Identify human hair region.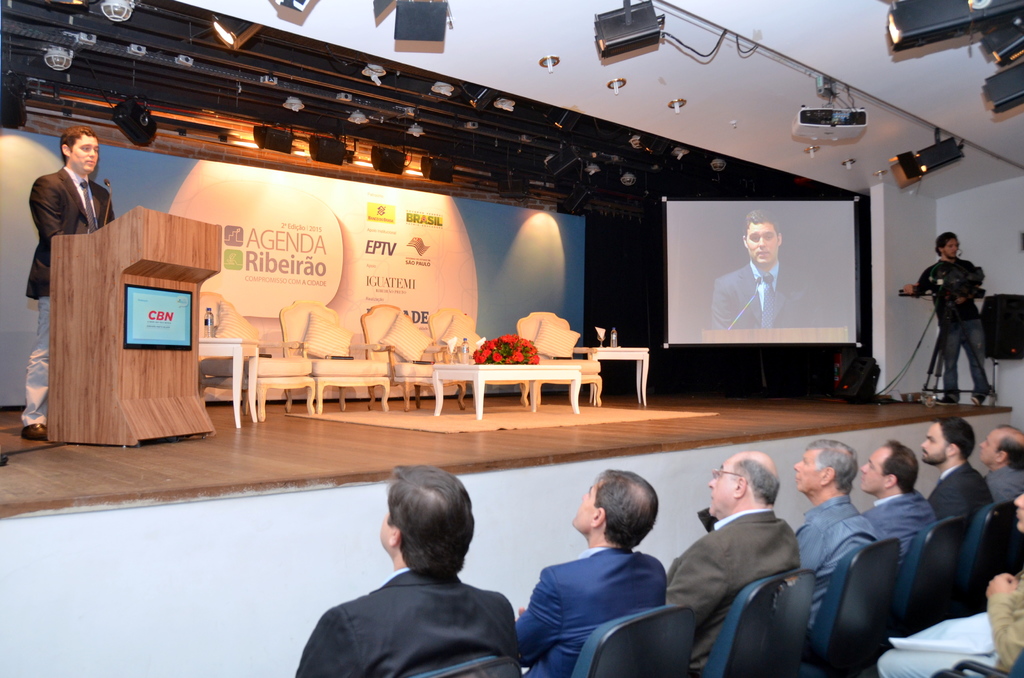
Region: Rect(993, 423, 1023, 475).
